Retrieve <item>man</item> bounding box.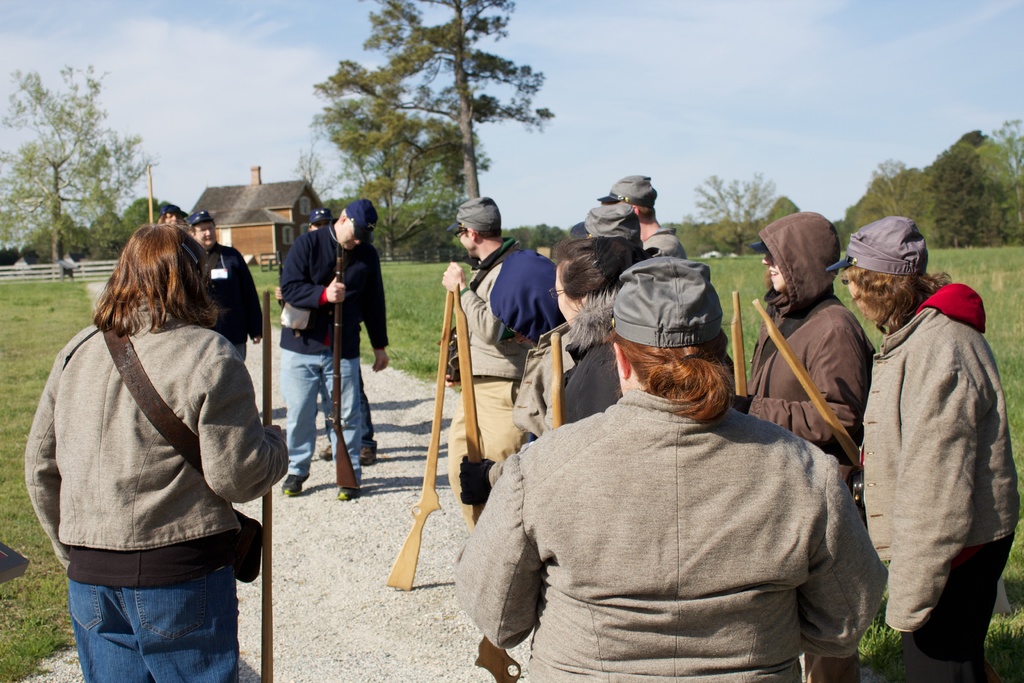
Bounding box: [left=279, top=199, right=387, bottom=498].
